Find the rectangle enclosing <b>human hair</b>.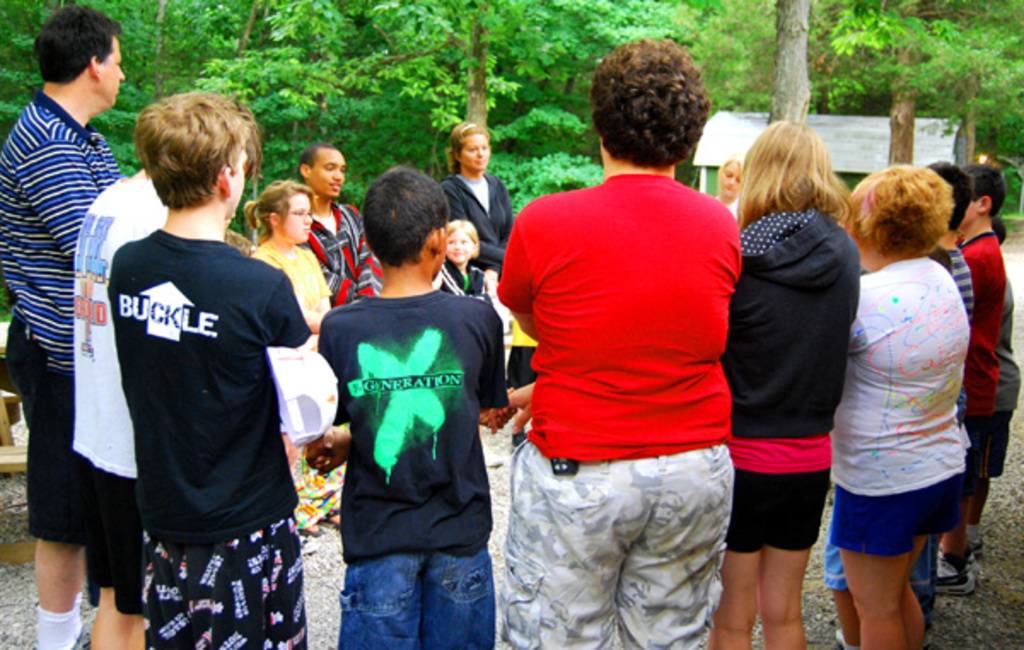
[left=444, top=121, right=490, bottom=181].
